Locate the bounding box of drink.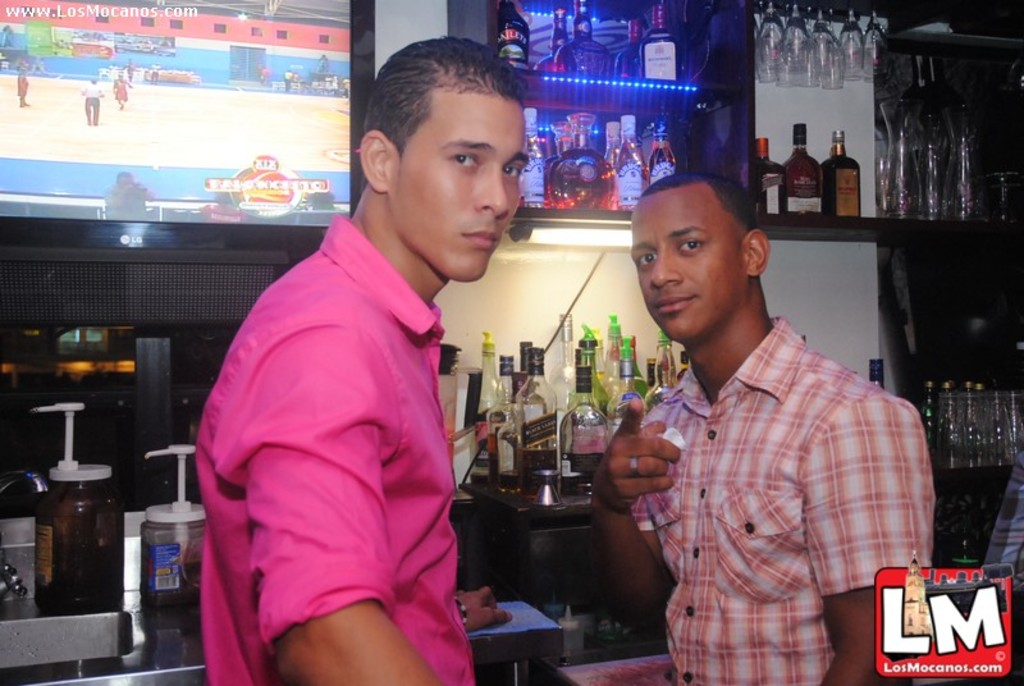
Bounding box: {"x1": 475, "y1": 407, "x2": 490, "y2": 471}.
